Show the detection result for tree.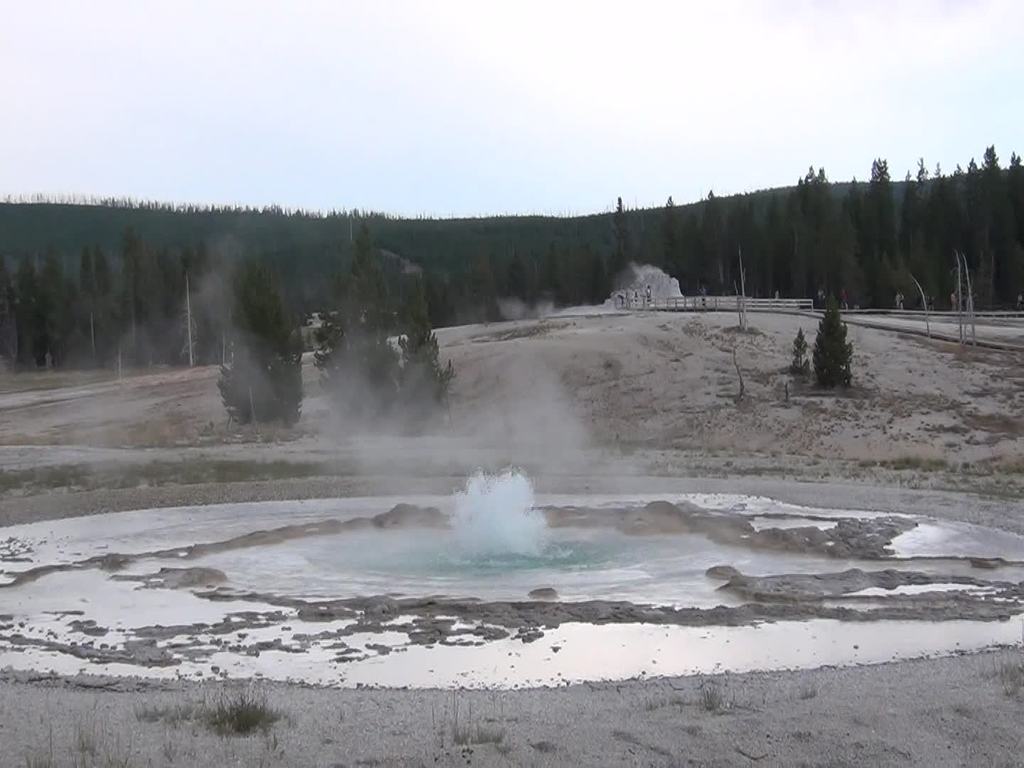
499,254,531,321.
